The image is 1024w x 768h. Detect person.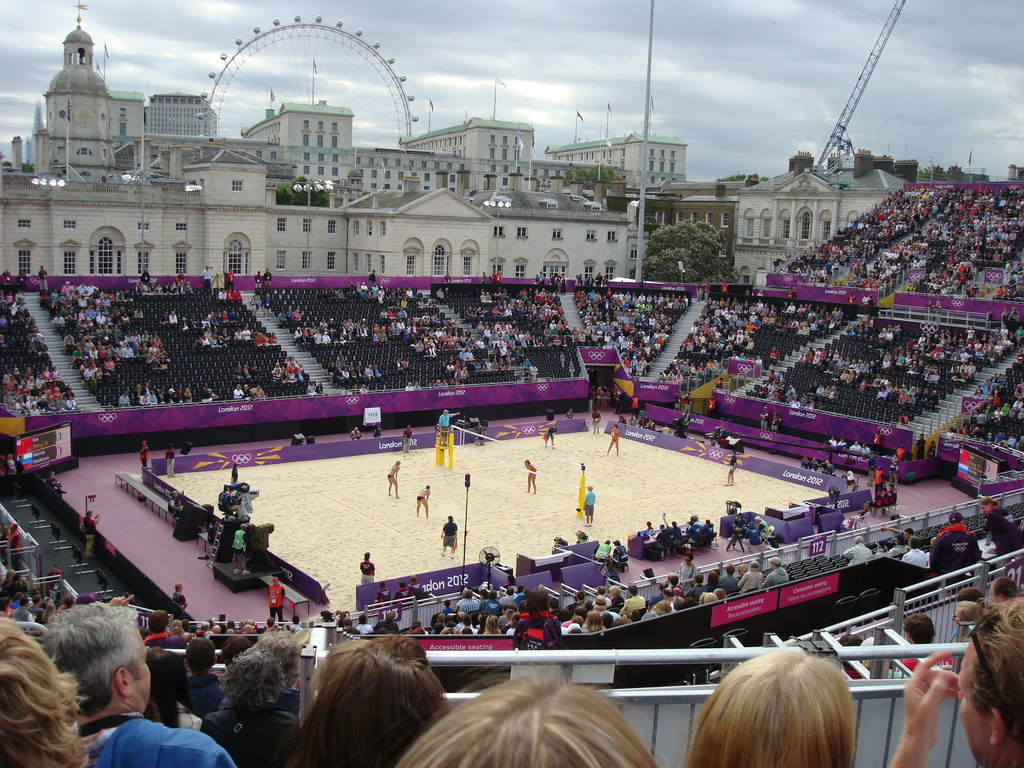
Detection: pyautogui.locateOnScreen(756, 289, 763, 296).
